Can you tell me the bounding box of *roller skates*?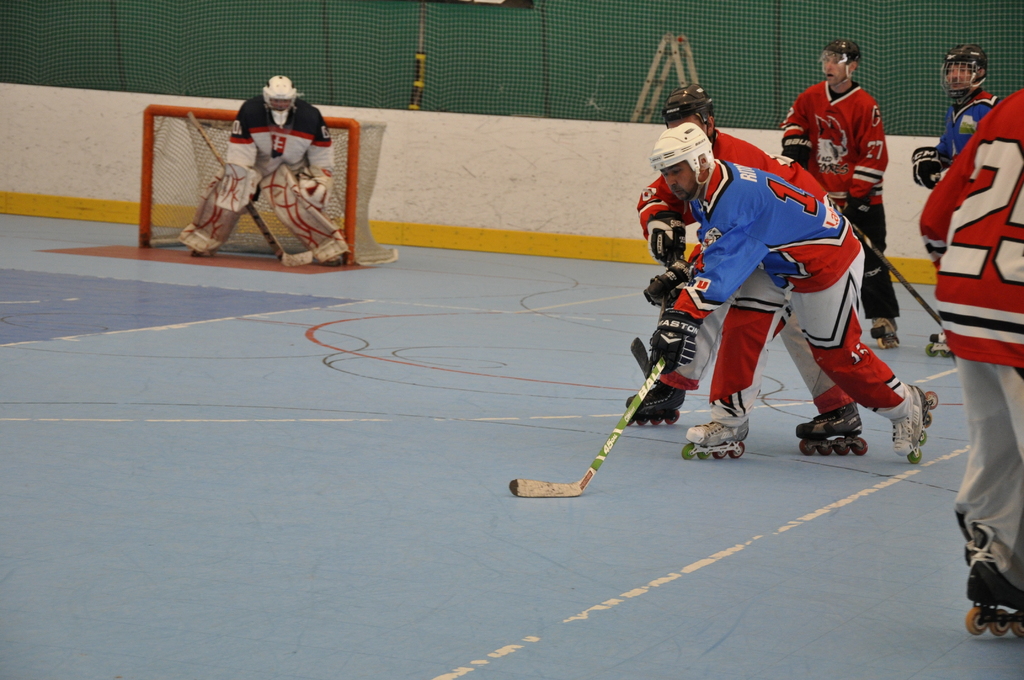
pyautogui.locateOnScreen(794, 403, 869, 458).
